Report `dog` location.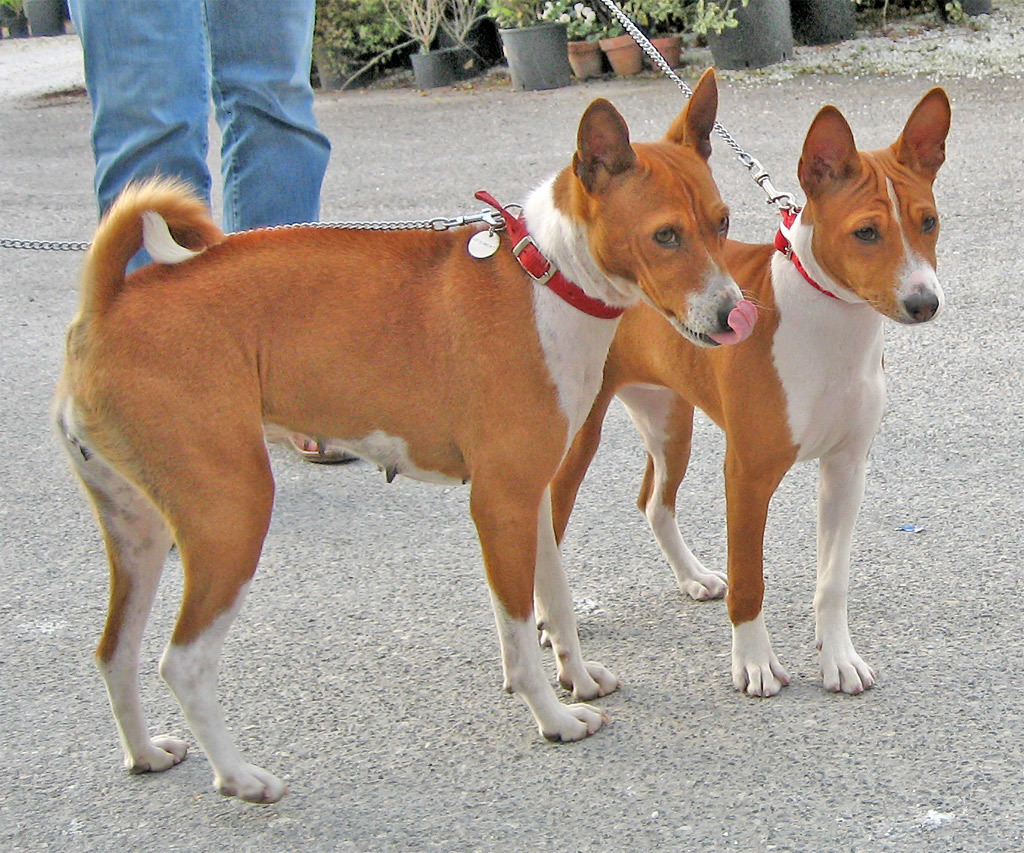
Report: <bbox>51, 72, 758, 801</bbox>.
